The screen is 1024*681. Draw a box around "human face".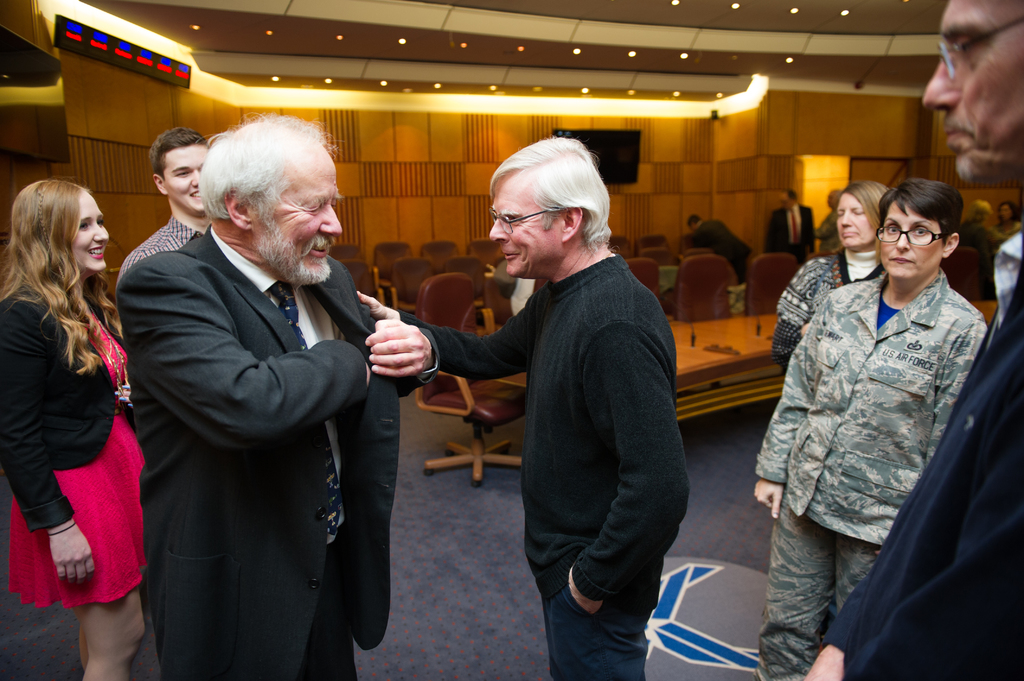
<box>163,142,204,211</box>.
